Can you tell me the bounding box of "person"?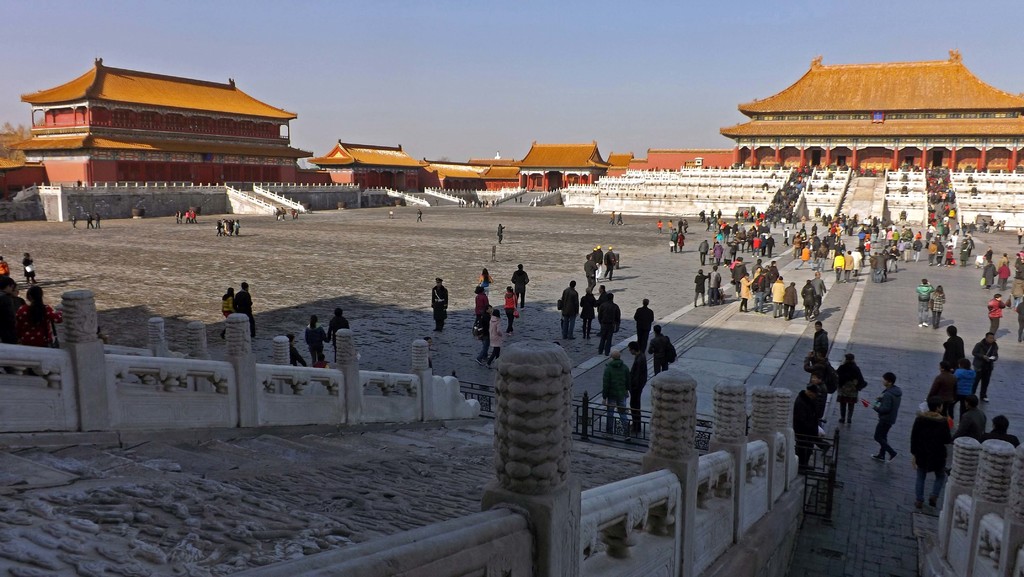
953 362 977 402.
